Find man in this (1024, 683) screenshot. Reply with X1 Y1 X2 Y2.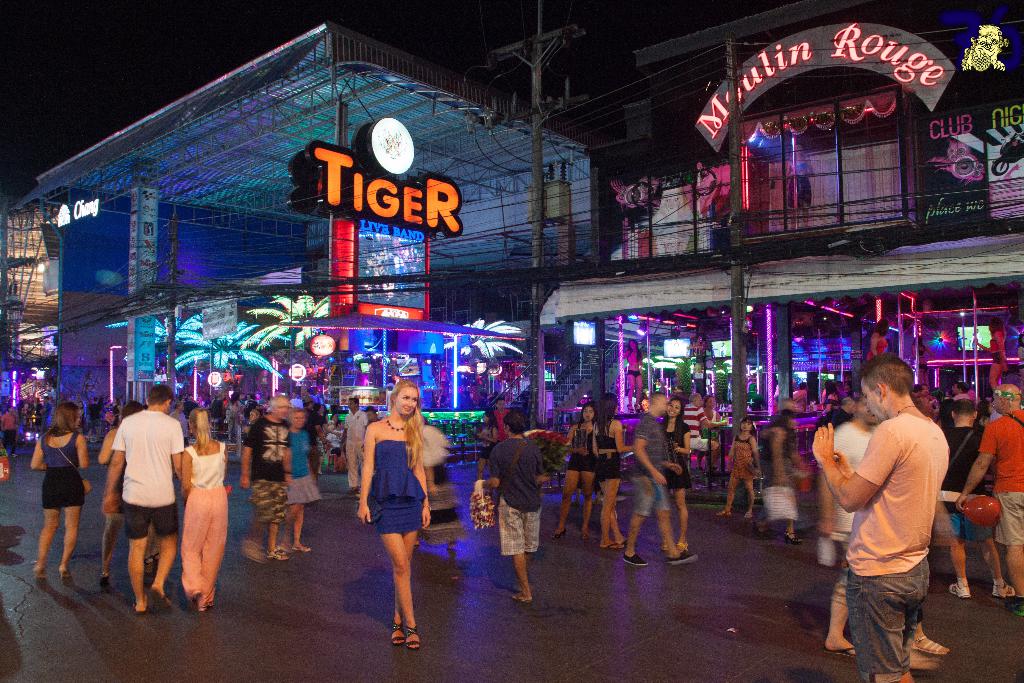
681 392 721 476.
